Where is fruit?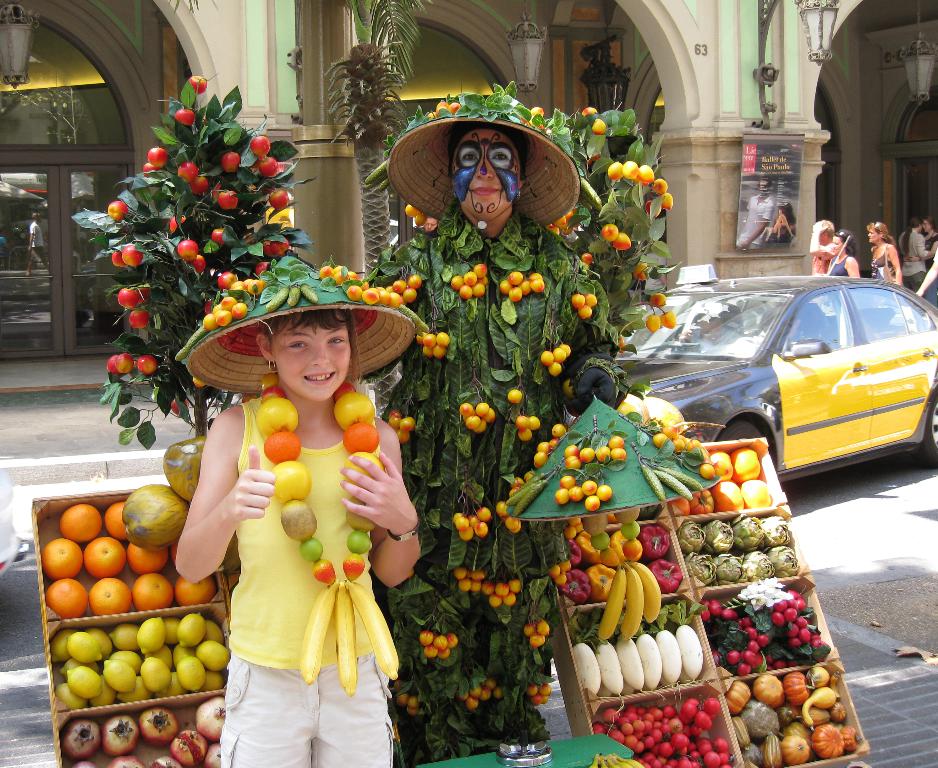
BBox(520, 620, 536, 637).
